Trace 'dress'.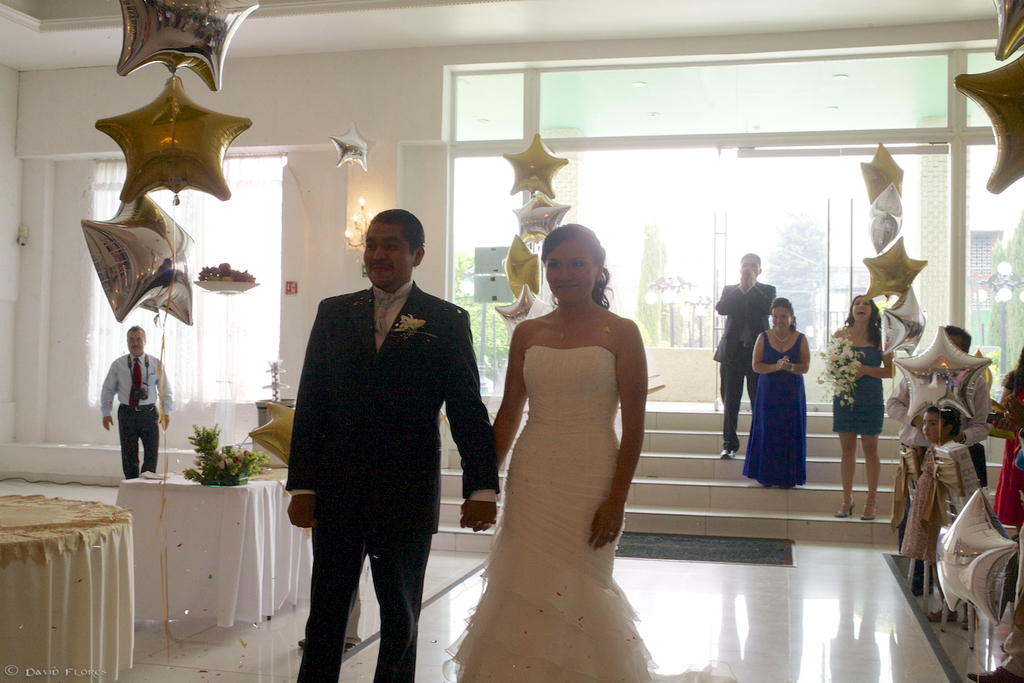
Traced to [x1=441, y1=347, x2=737, y2=682].
